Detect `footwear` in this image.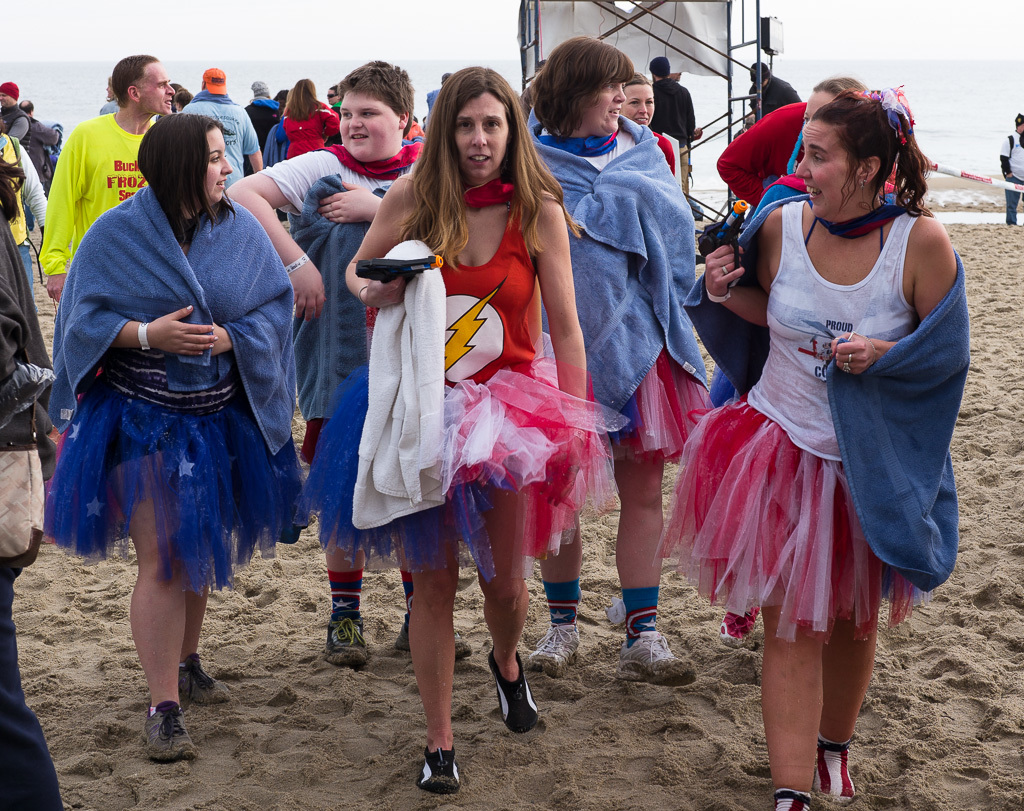
Detection: <box>527,622,580,683</box>.
